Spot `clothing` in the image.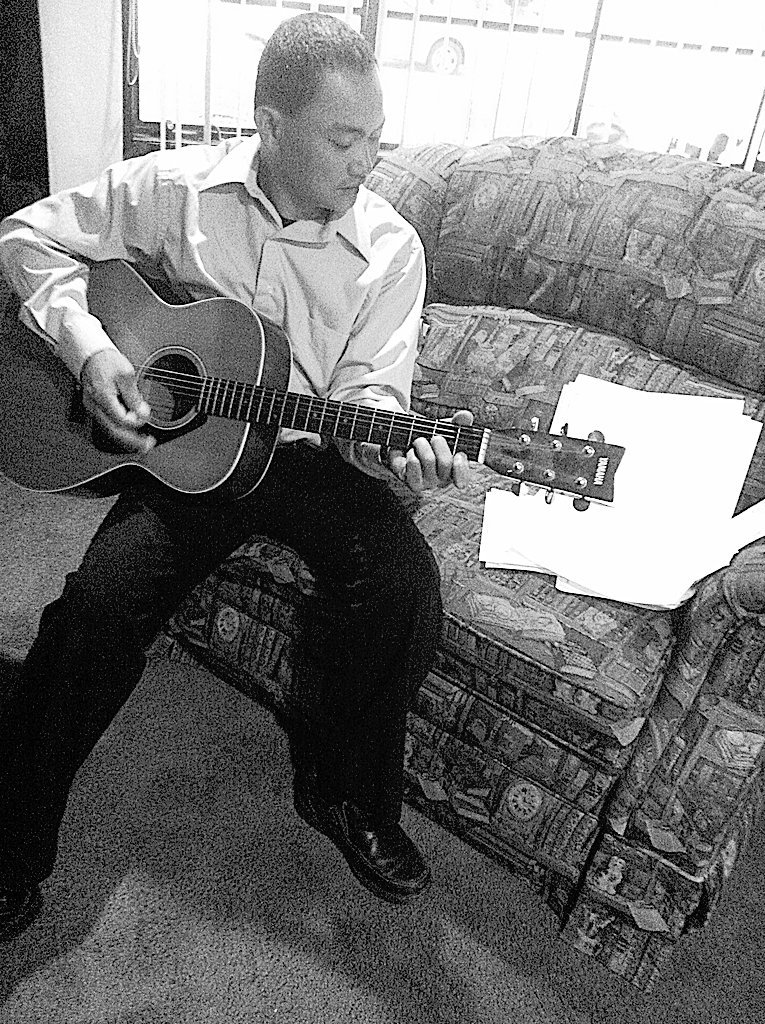
`clothing` found at pyautogui.locateOnScreen(0, 126, 470, 892).
